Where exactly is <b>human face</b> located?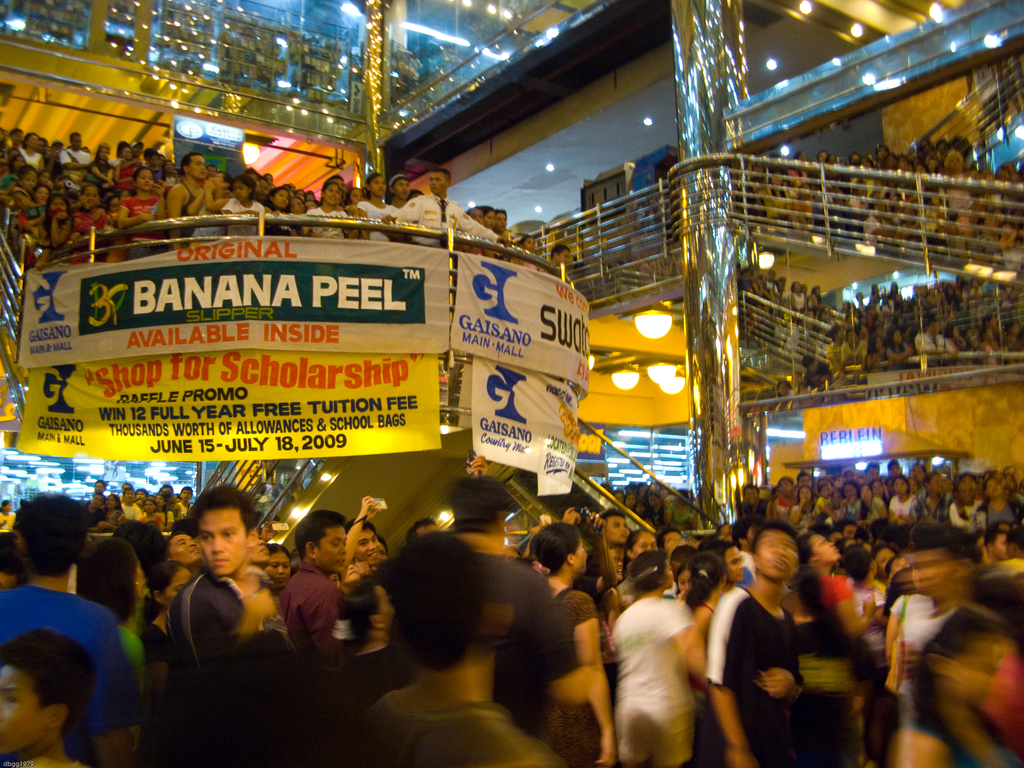
Its bounding box is [77, 184, 97, 212].
